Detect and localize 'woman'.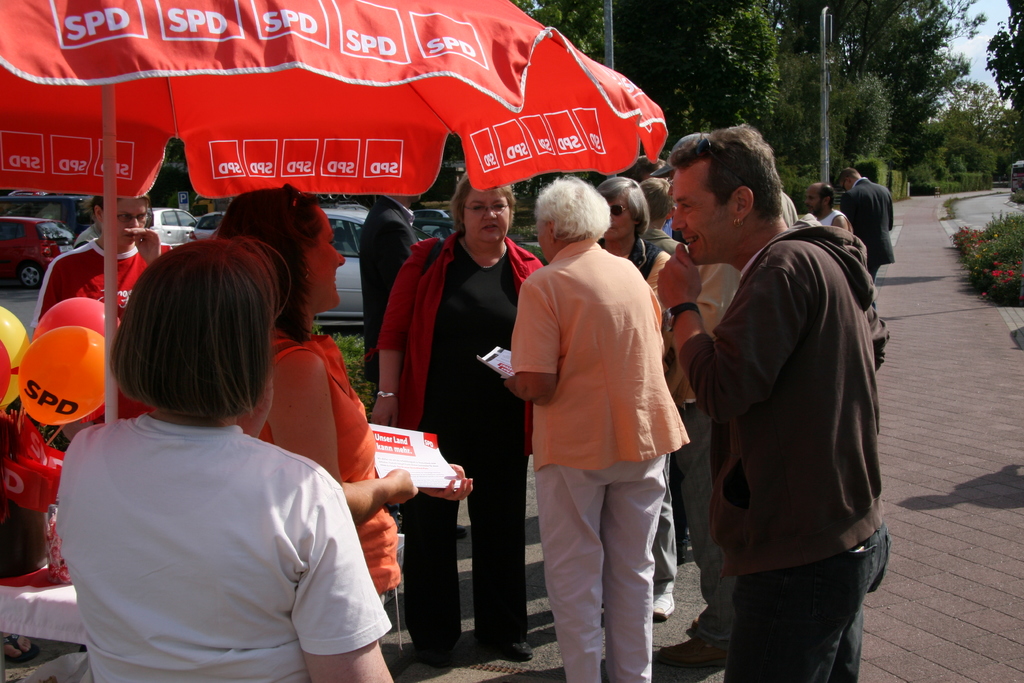
Localized at region(206, 179, 473, 614).
